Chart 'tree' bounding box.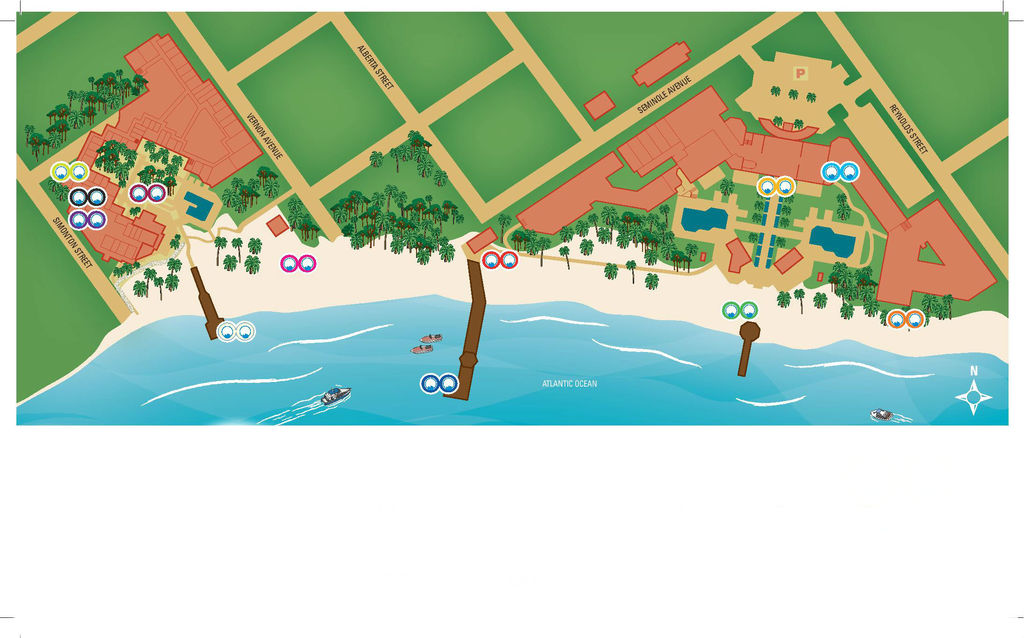
Charted: [left=790, top=290, right=804, bottom=314].
